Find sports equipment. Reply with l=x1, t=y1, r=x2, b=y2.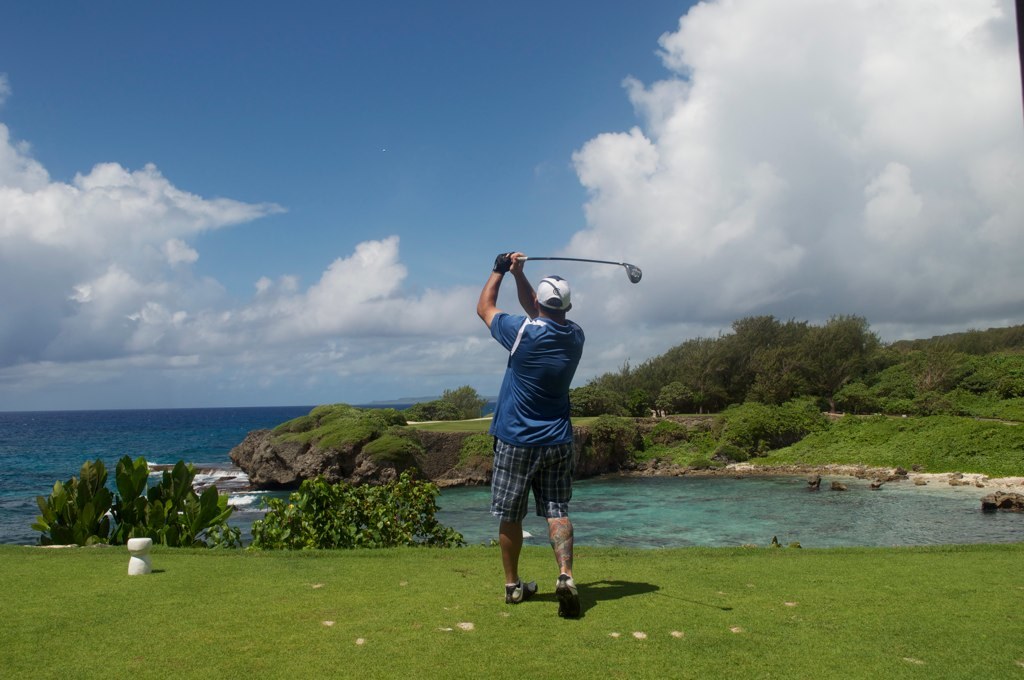
l=517, t=254, r=643, b=284.
